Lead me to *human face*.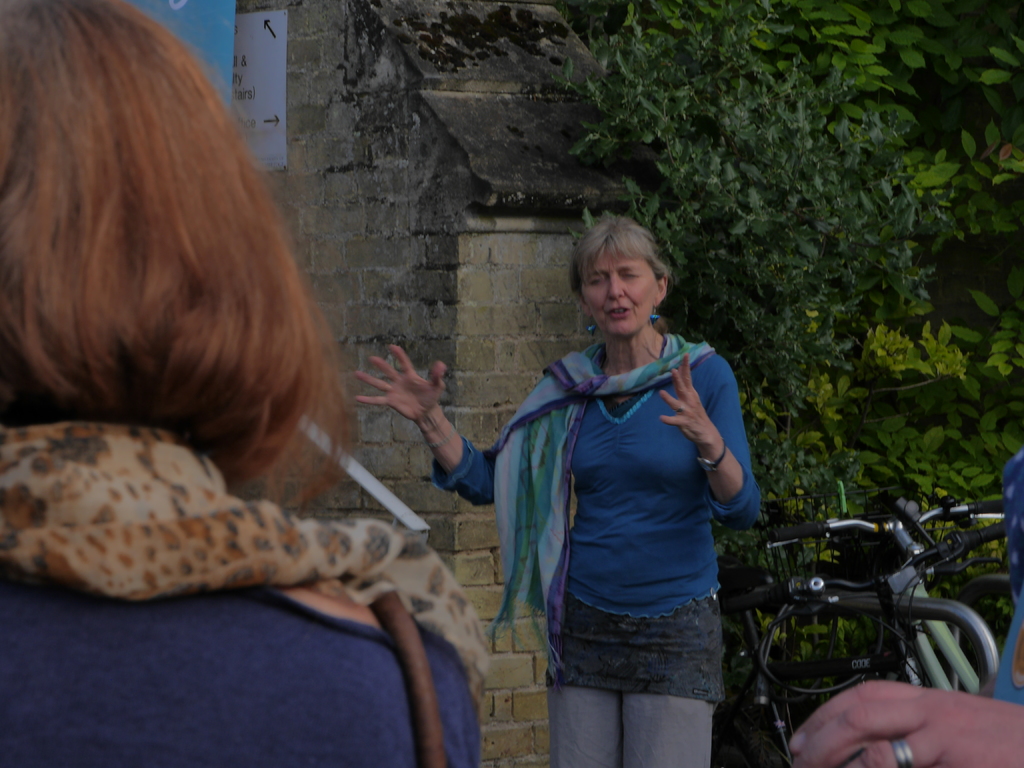
Lead to detection(577, 248, 657, 333).
